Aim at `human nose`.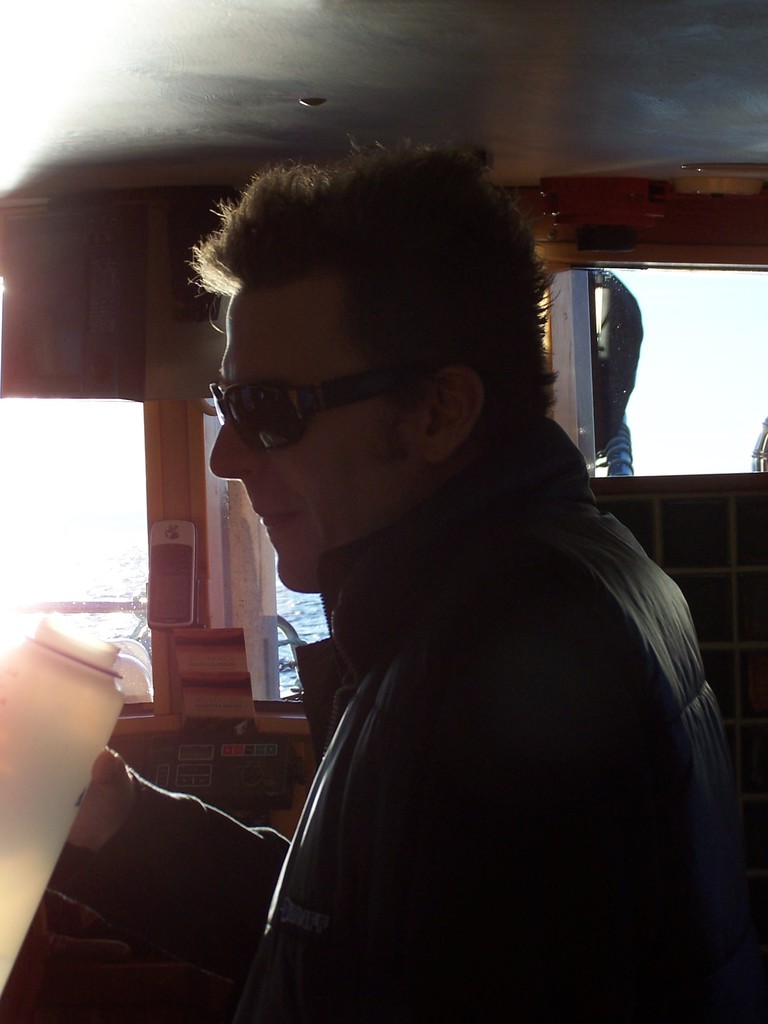
Aimed at {"x1": 211, "y1": 418, "x2": 265, "y2": 474}.
